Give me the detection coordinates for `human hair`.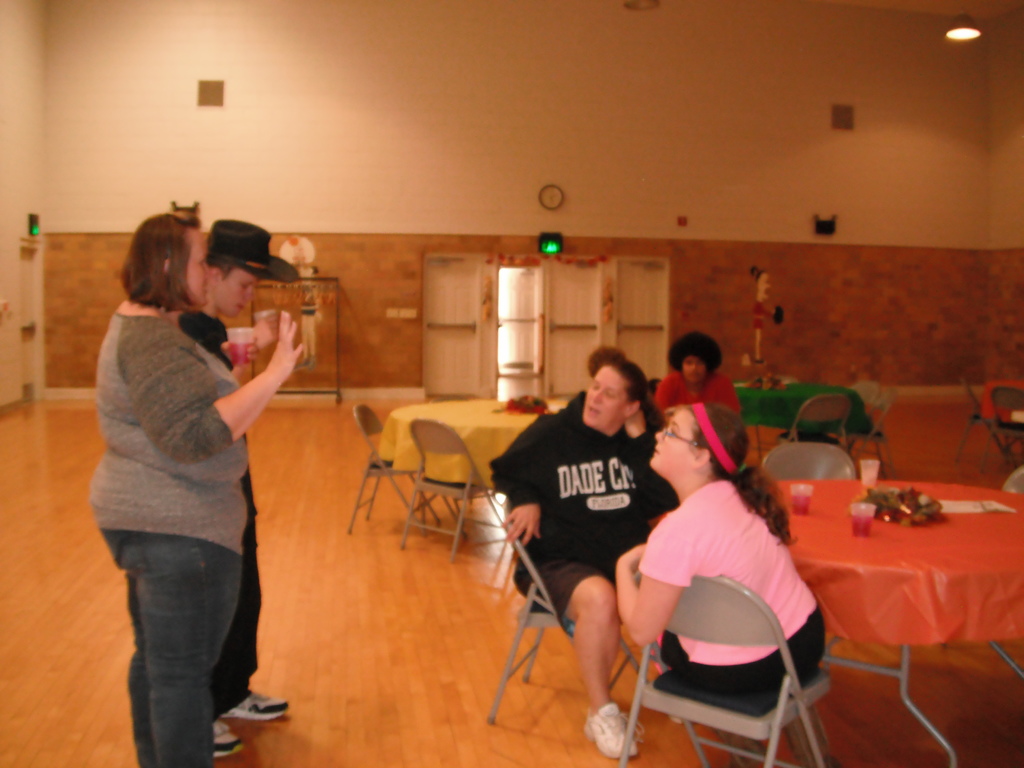
{"x1": 204, "y1": 257, "x2": 241, "y2": 285}.
